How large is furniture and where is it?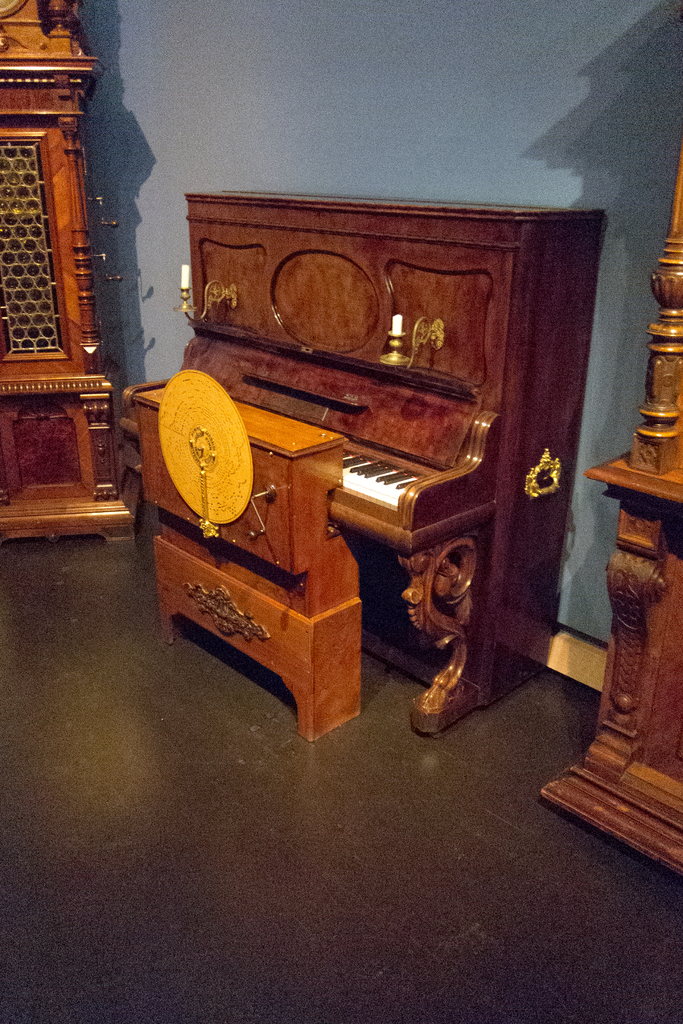
Bounding box: 0 0 141 538.
